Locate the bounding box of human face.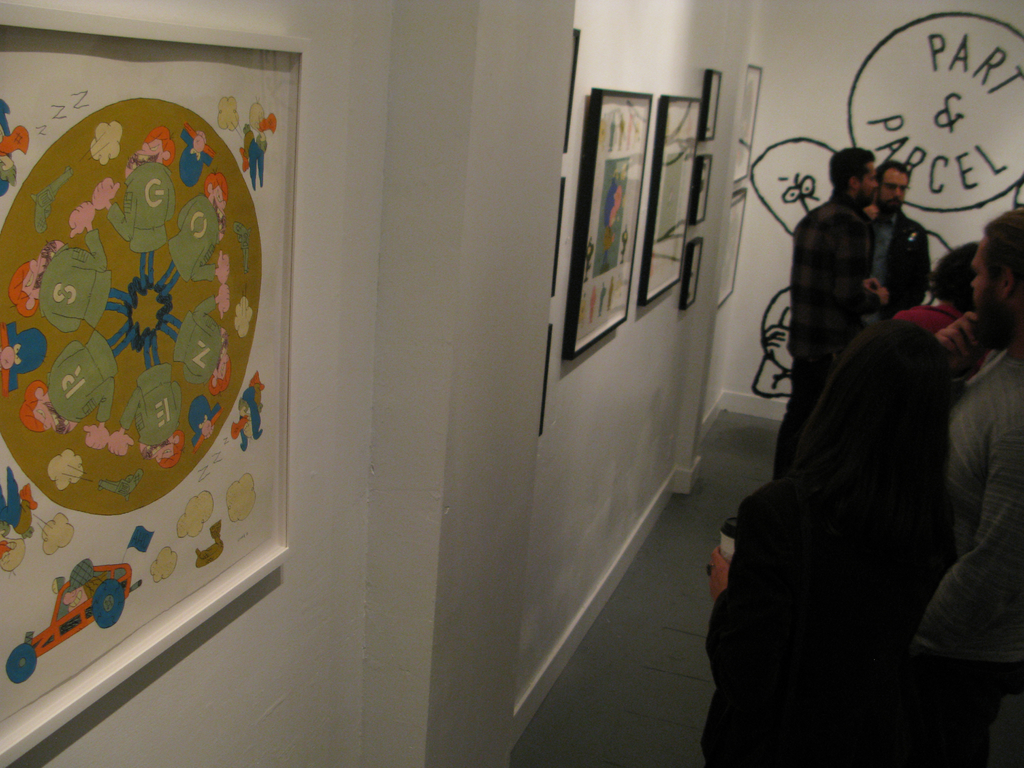
Bounding box: region(859, 163, 874, 216).
